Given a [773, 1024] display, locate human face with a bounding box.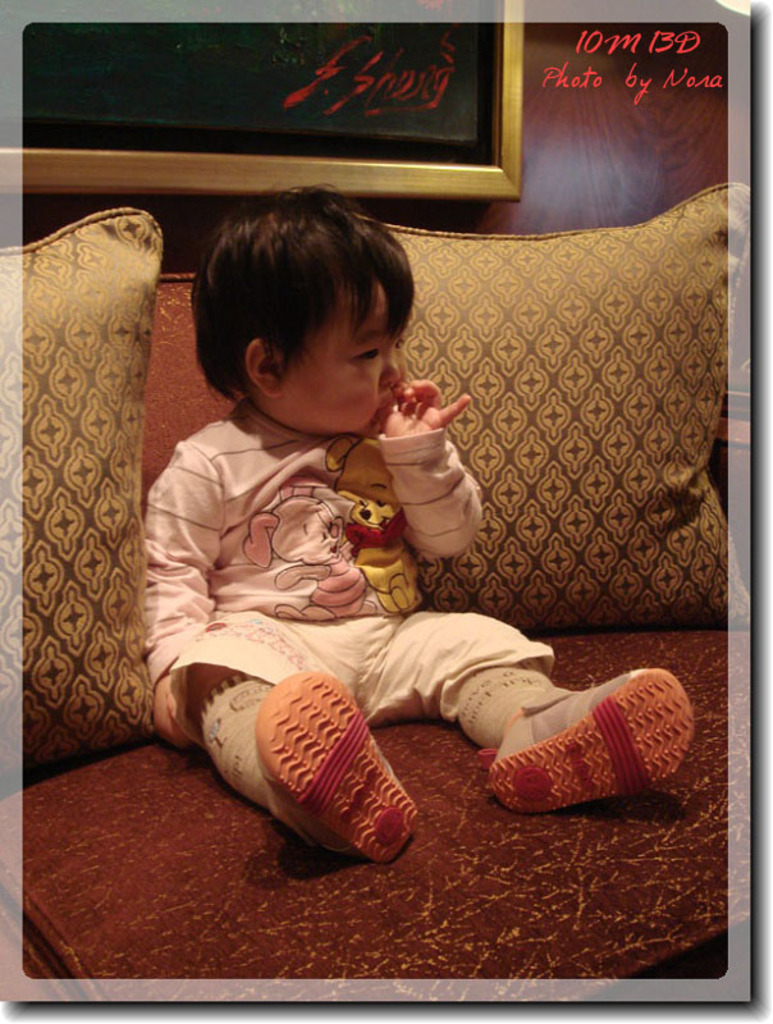
Located: (287,285,410,436).
